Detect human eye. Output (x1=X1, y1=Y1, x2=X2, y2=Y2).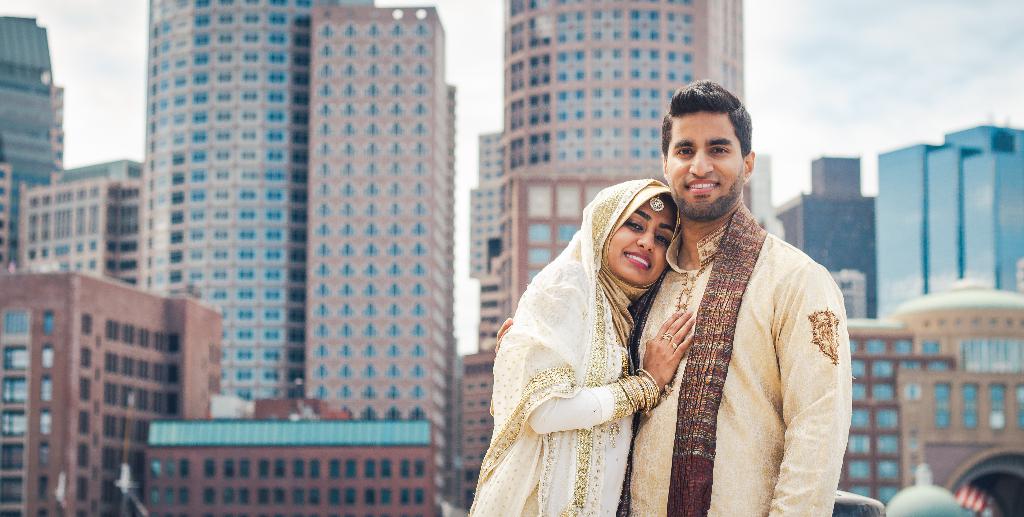
(x1=655, y1=232, x2=672, y2=243).
